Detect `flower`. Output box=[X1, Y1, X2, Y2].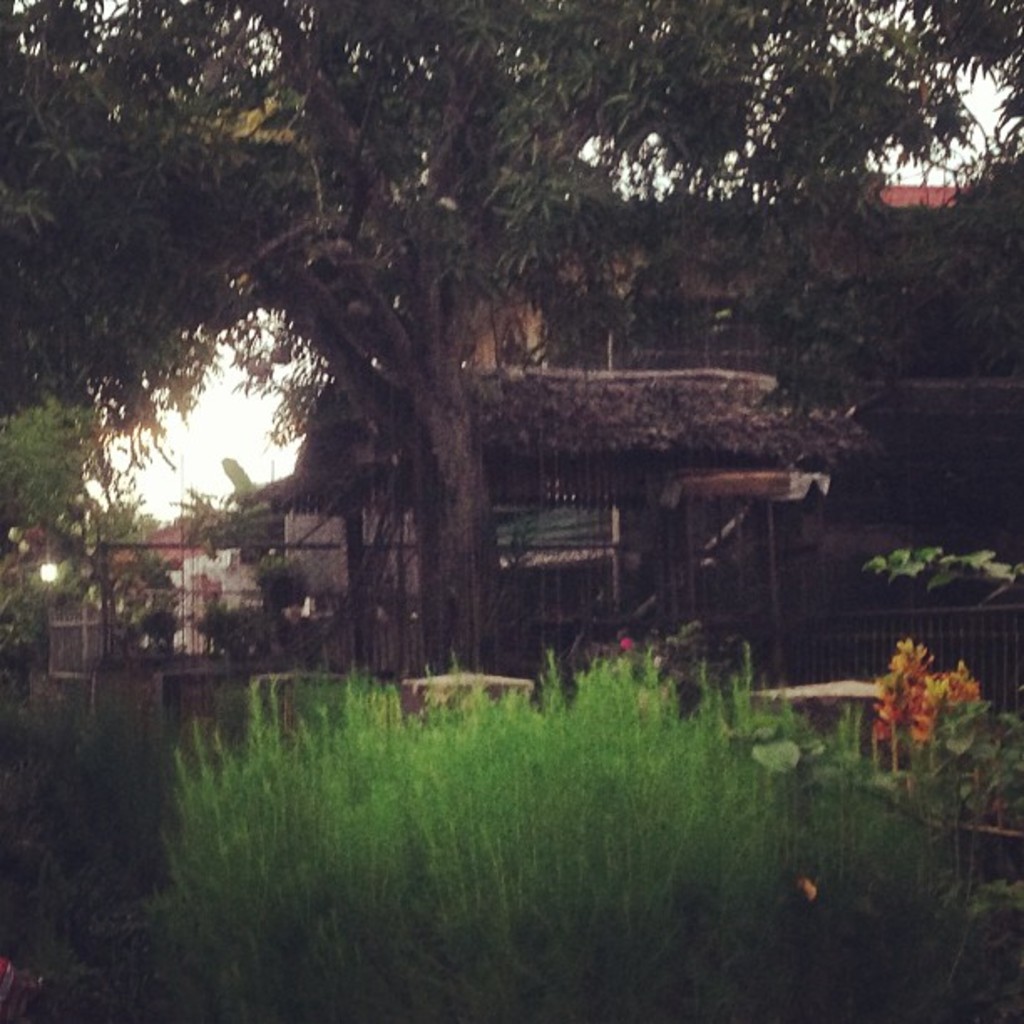
box=[617, 636, 636, 649].
